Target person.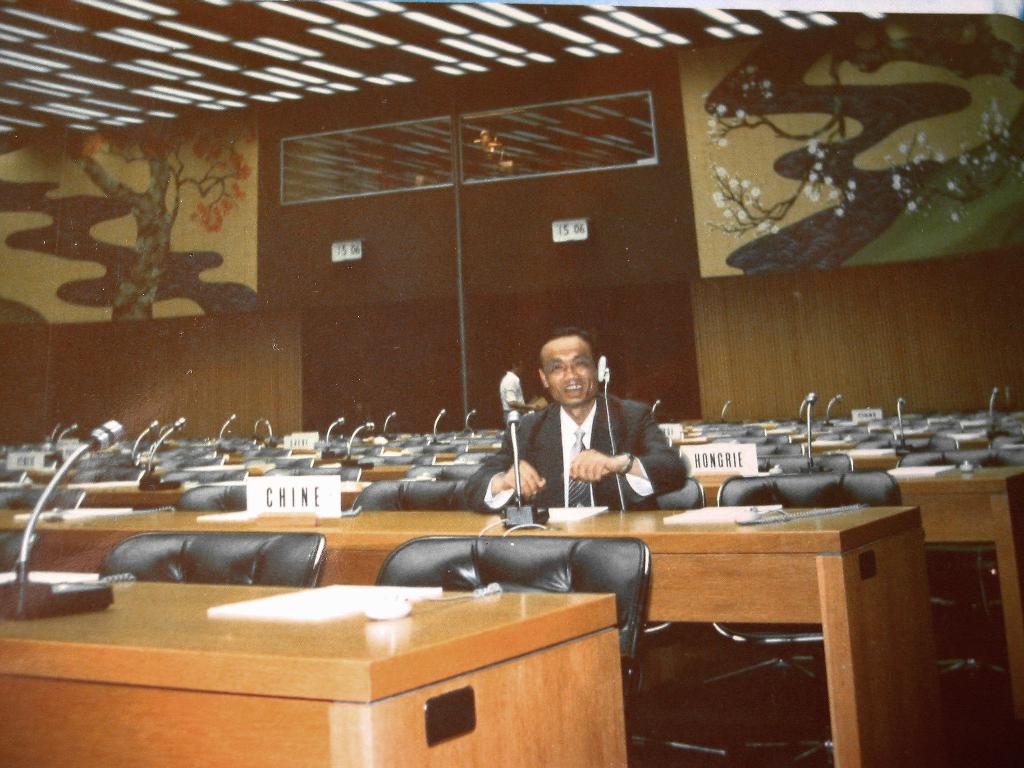
Target region: {"x1": 473, "y1": 333, "x2": 687, "y2": 510}.
